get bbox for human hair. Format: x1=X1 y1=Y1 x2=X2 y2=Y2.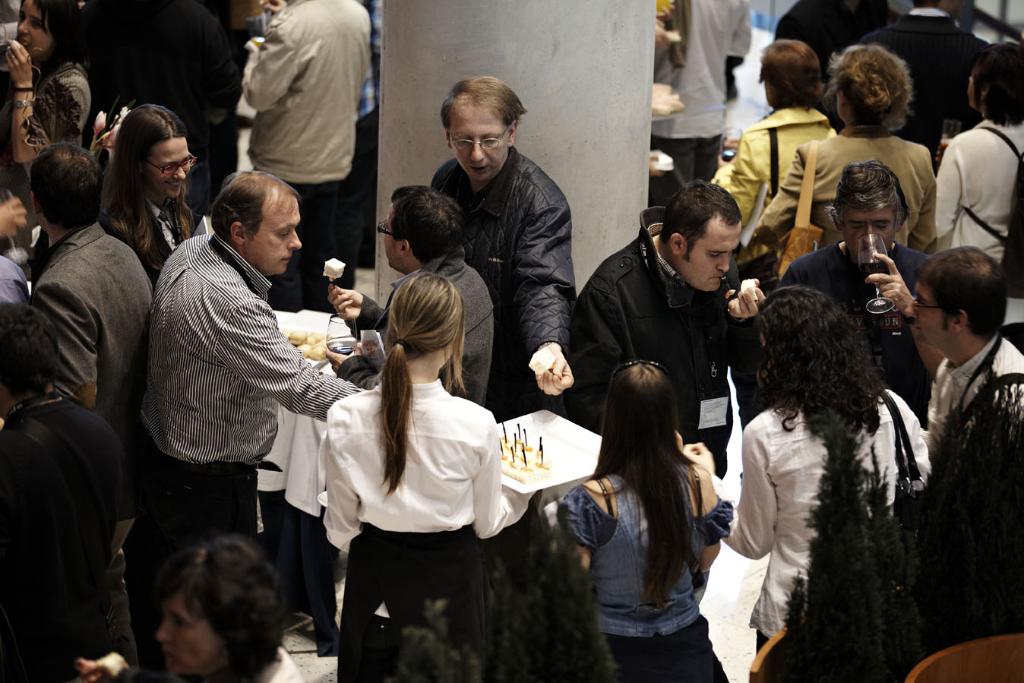
x1=755 y1=40 x2=820 y2=113.
